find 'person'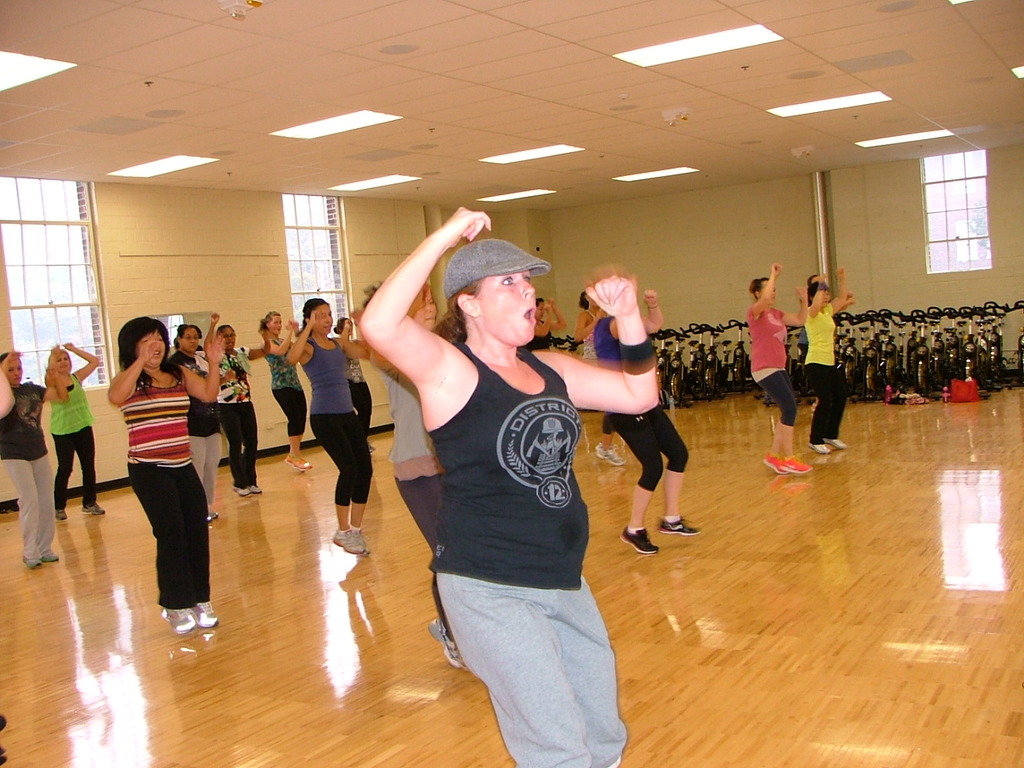
region(802, 266, 854, 460)
